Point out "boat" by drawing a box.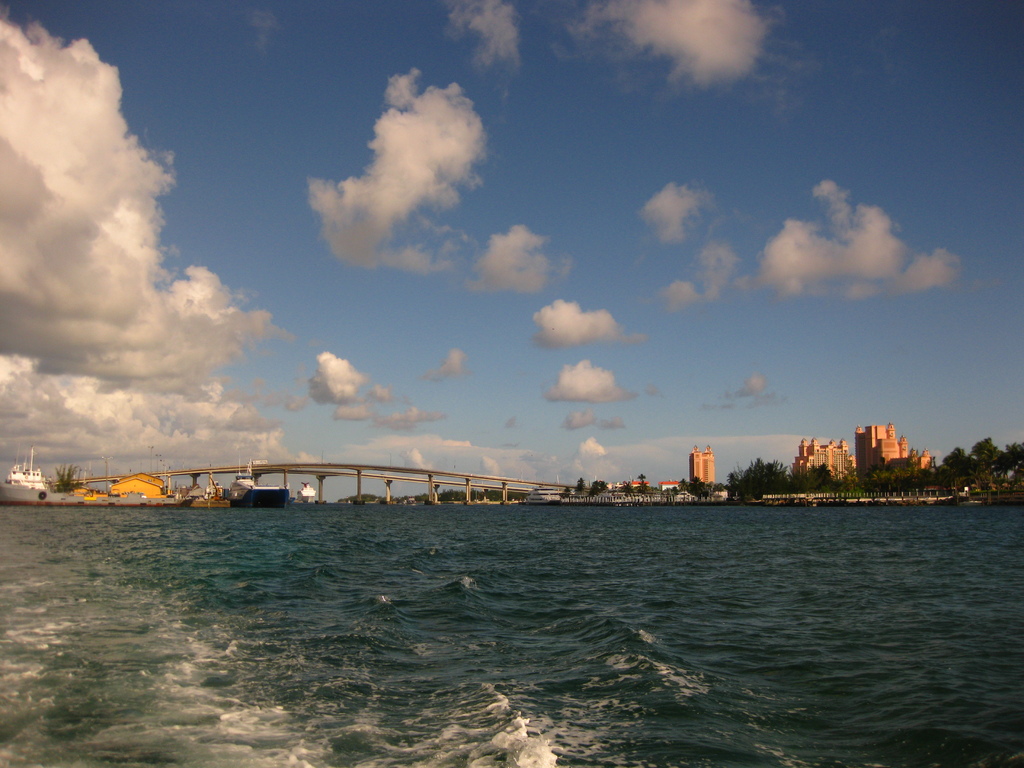
(x1=521, y1=484, x2=559, y2=507).
